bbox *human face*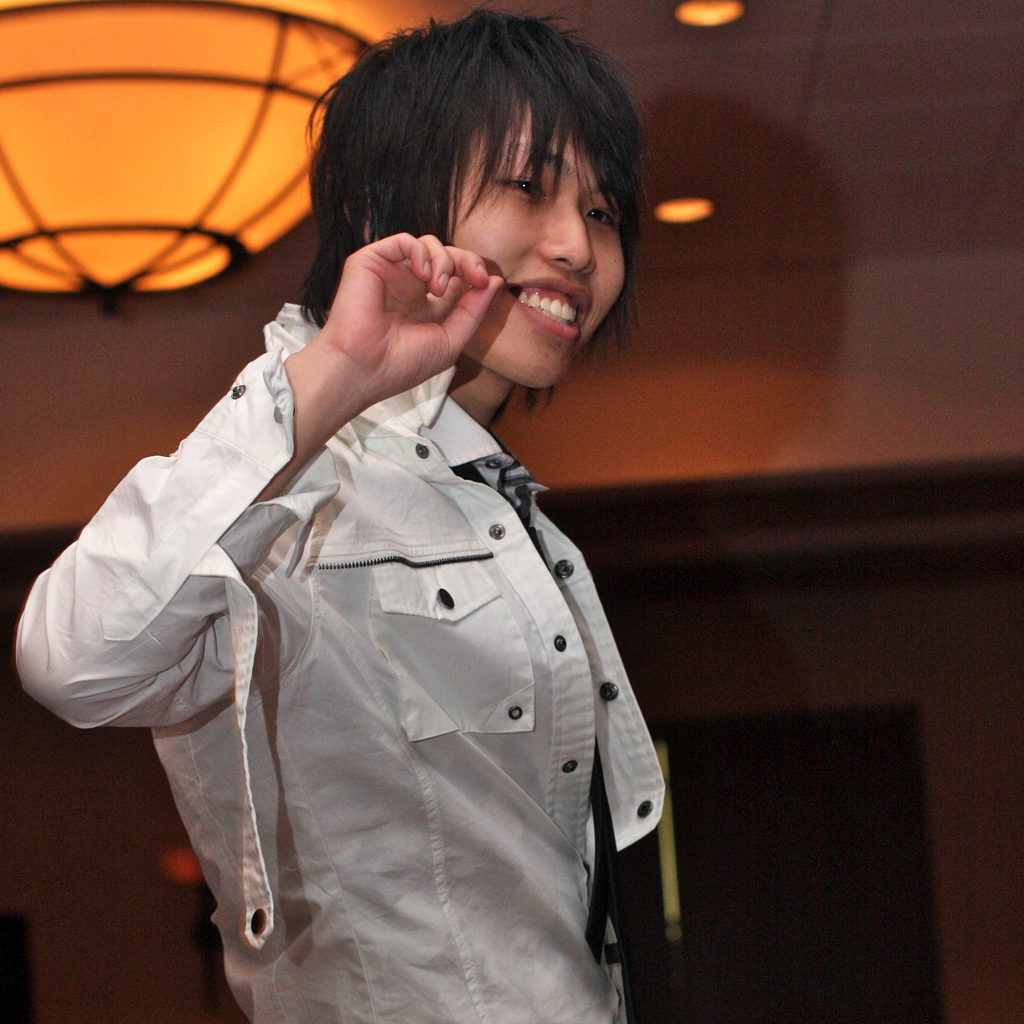
451, 122, 622, 386
